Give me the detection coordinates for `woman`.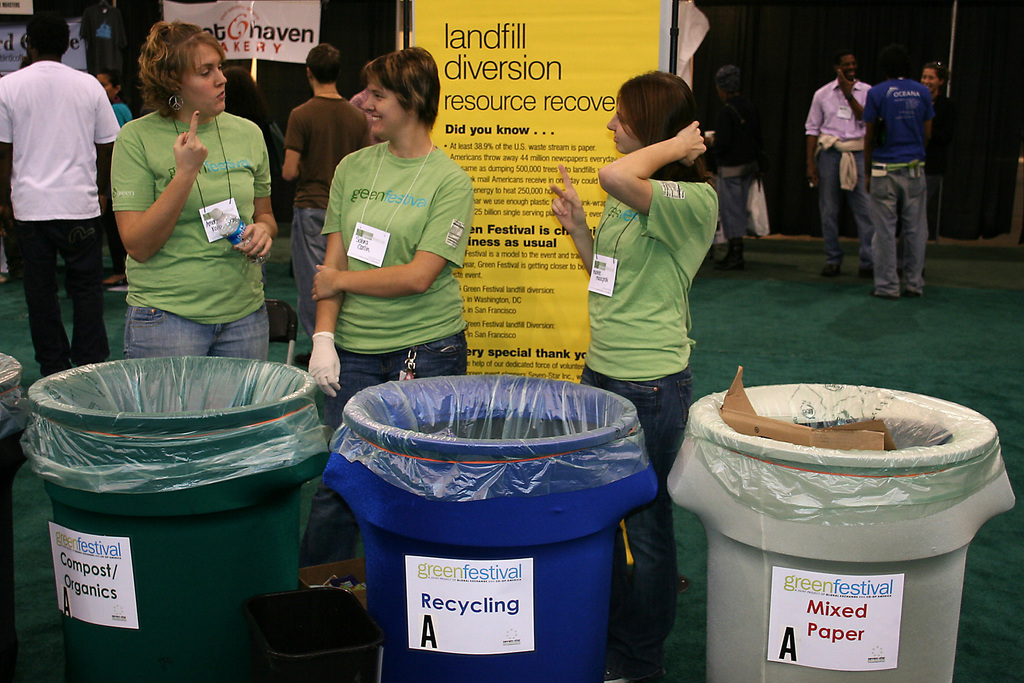
<region>88, 42, 281, 377</region>.
